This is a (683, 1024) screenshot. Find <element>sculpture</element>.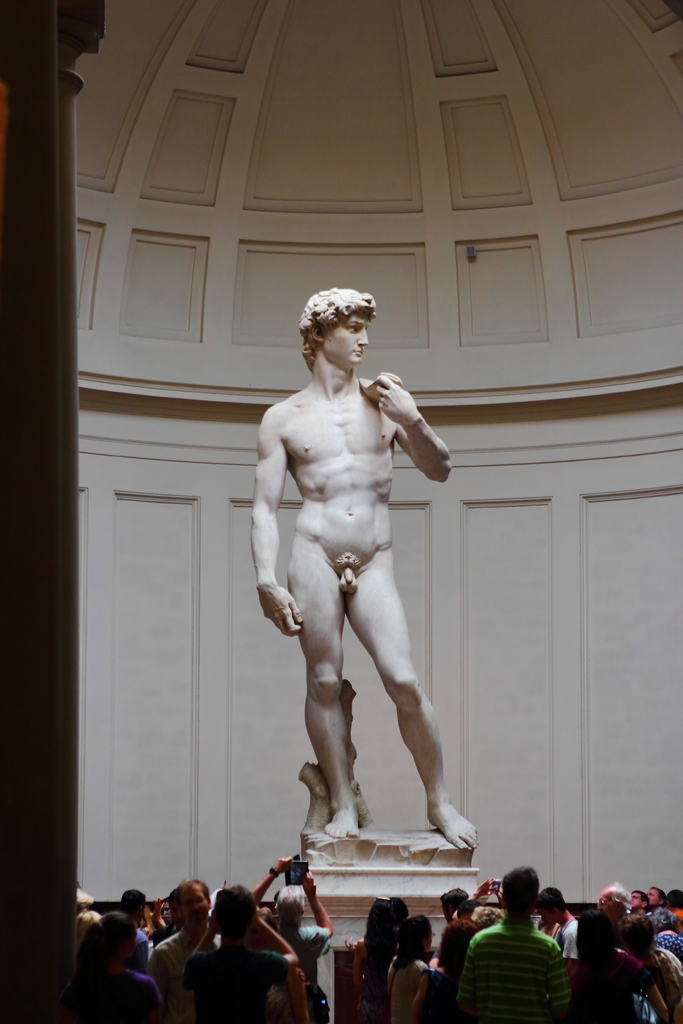
Bounding box: 242, 260, 473, 881.
